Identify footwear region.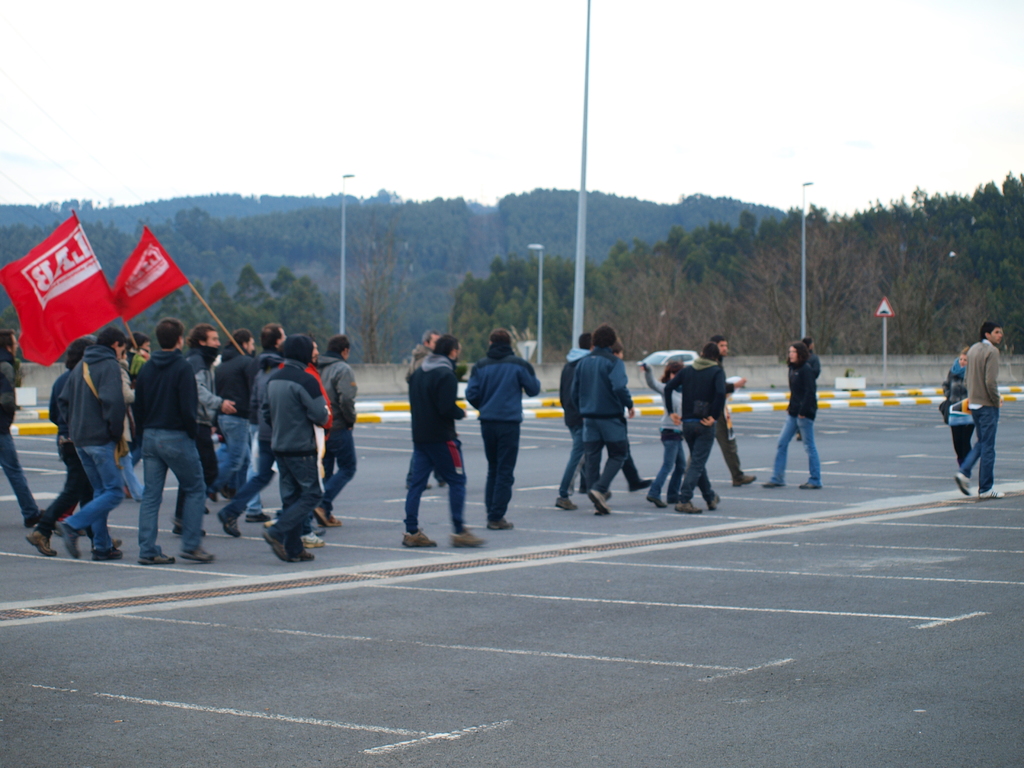
Region: 315,497,333,528.
